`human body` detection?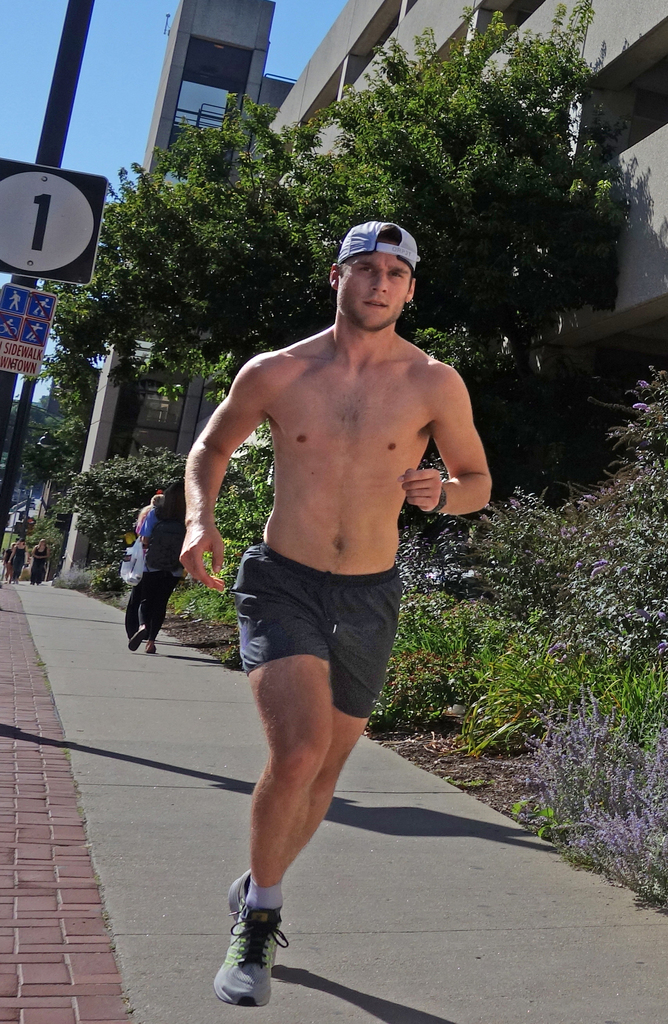
(x1=191, y1=249, x2=474, y2=903)
